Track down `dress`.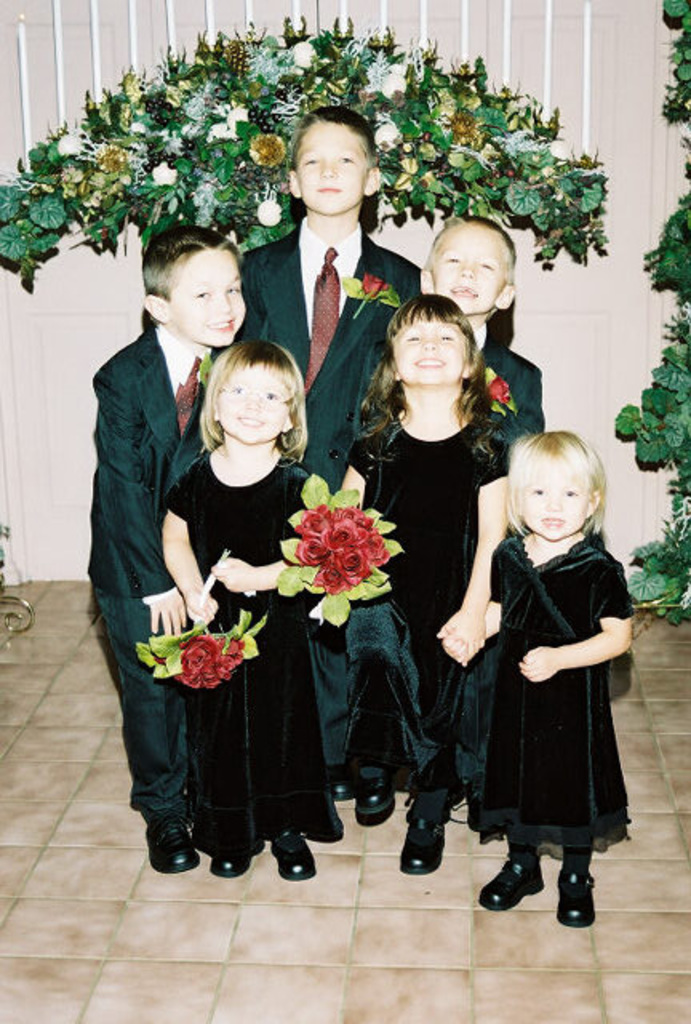
Tracked to x1=165 y1=453 x2=347 y2=854.
